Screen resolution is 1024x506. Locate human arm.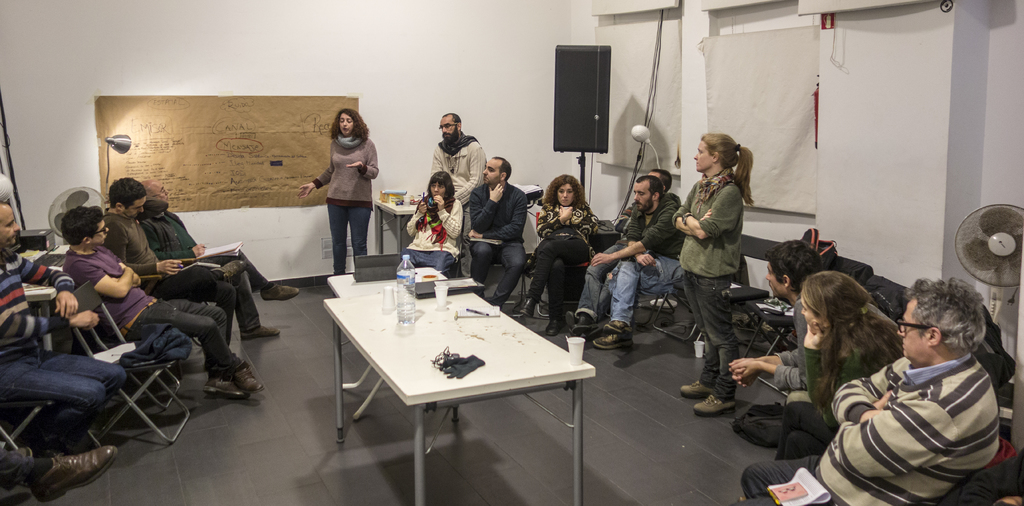
bbox=(105, 244, 139, 285).
